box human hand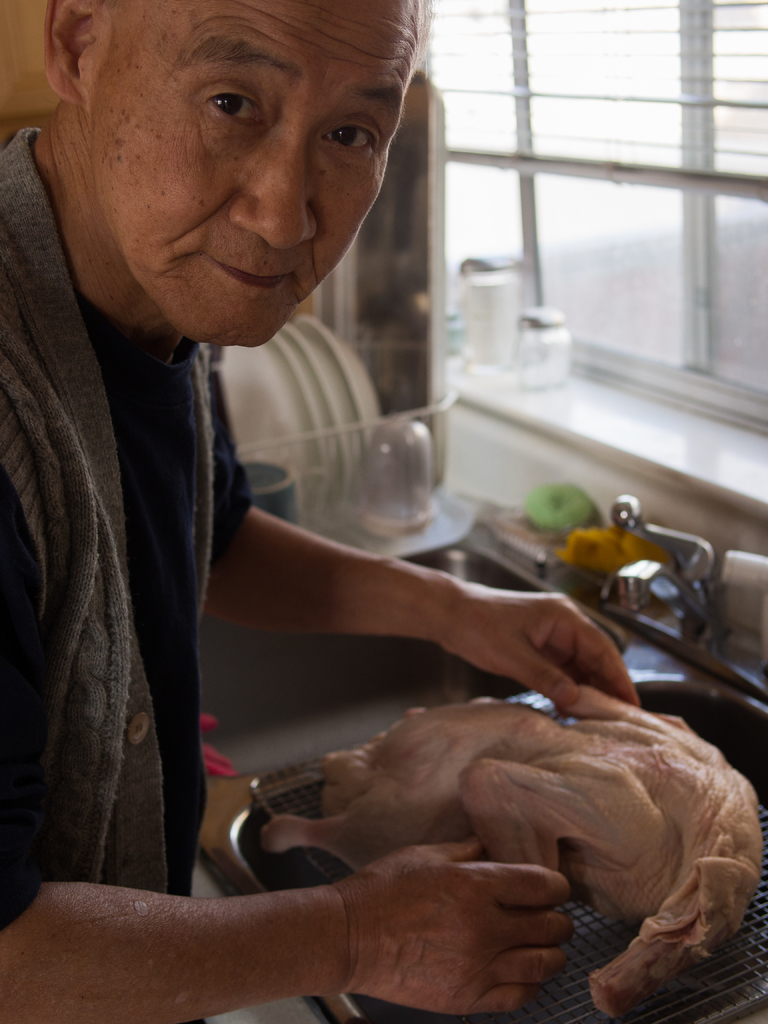
x1=332 y1=836 x2=607 y2=992
